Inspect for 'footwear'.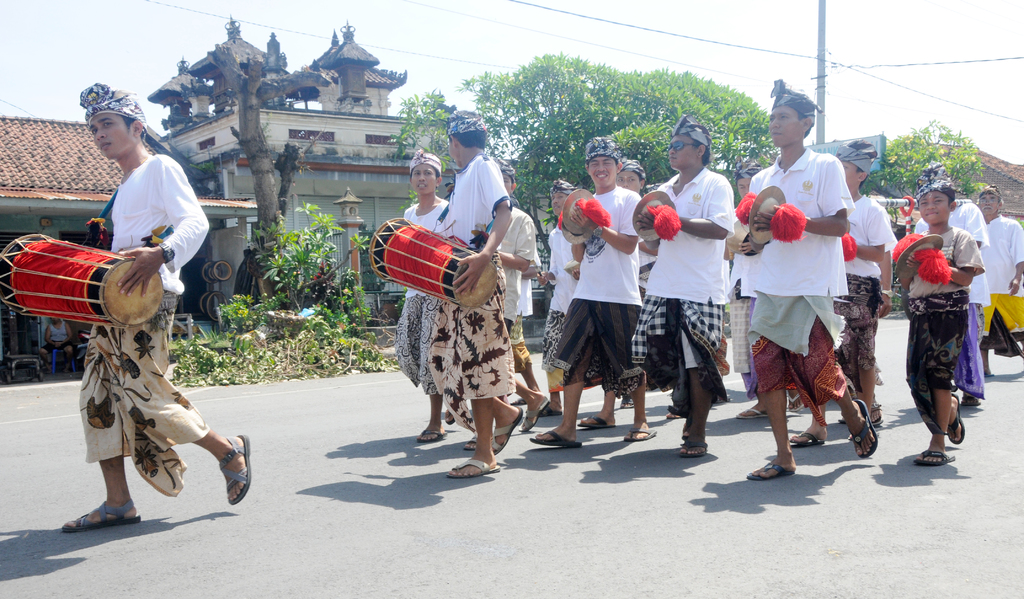
Inspection: l=217, t=431, r=250, b=502.
